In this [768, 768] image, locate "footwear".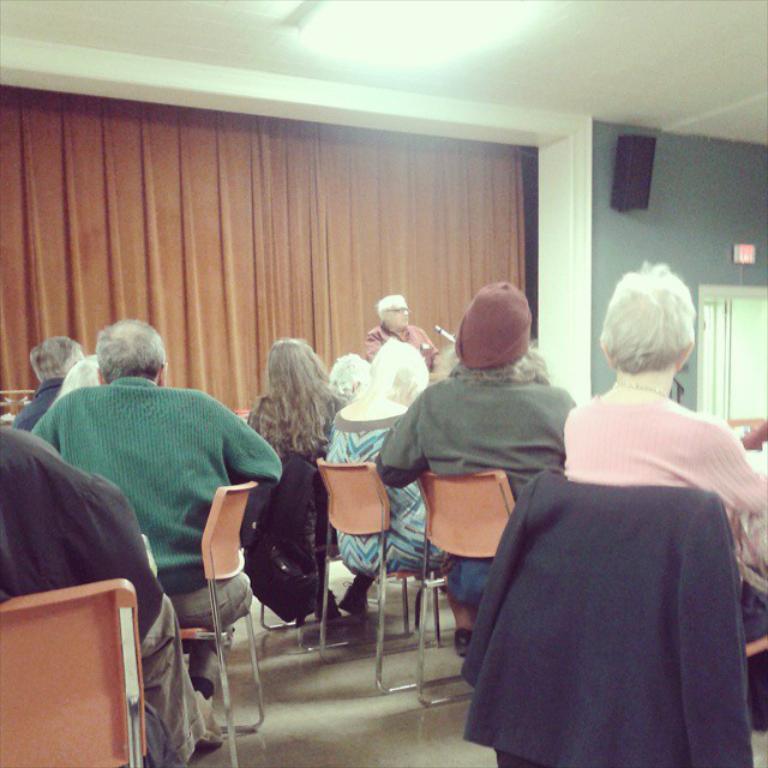
Bounding box: (x1=319, y1=586, x2=341, y2=622).
